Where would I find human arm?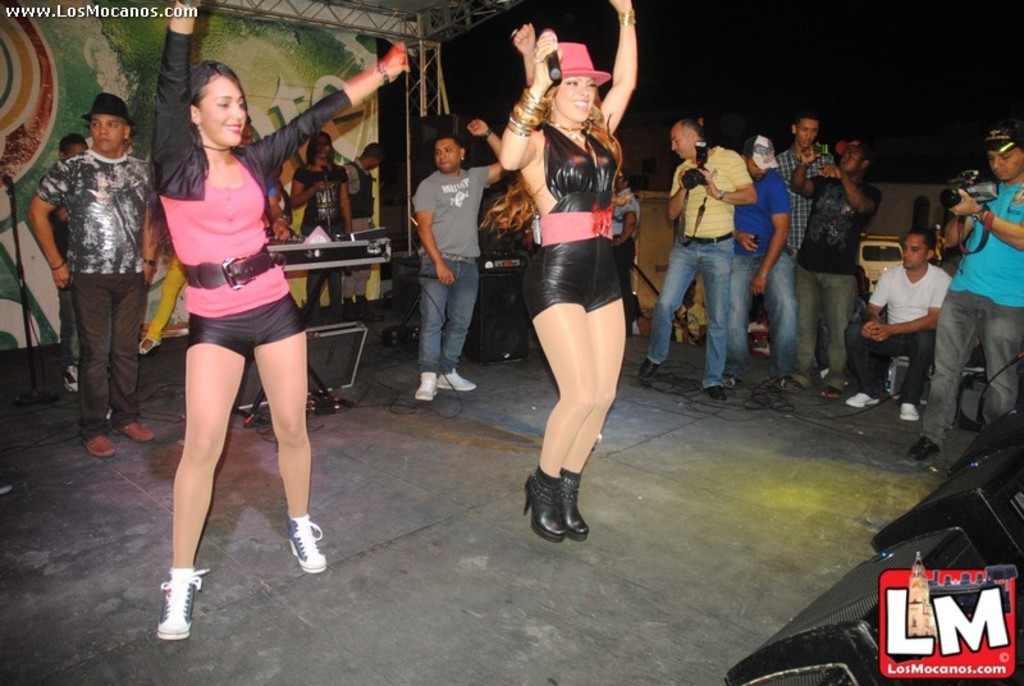
At region(493, 24, 556, 172).
